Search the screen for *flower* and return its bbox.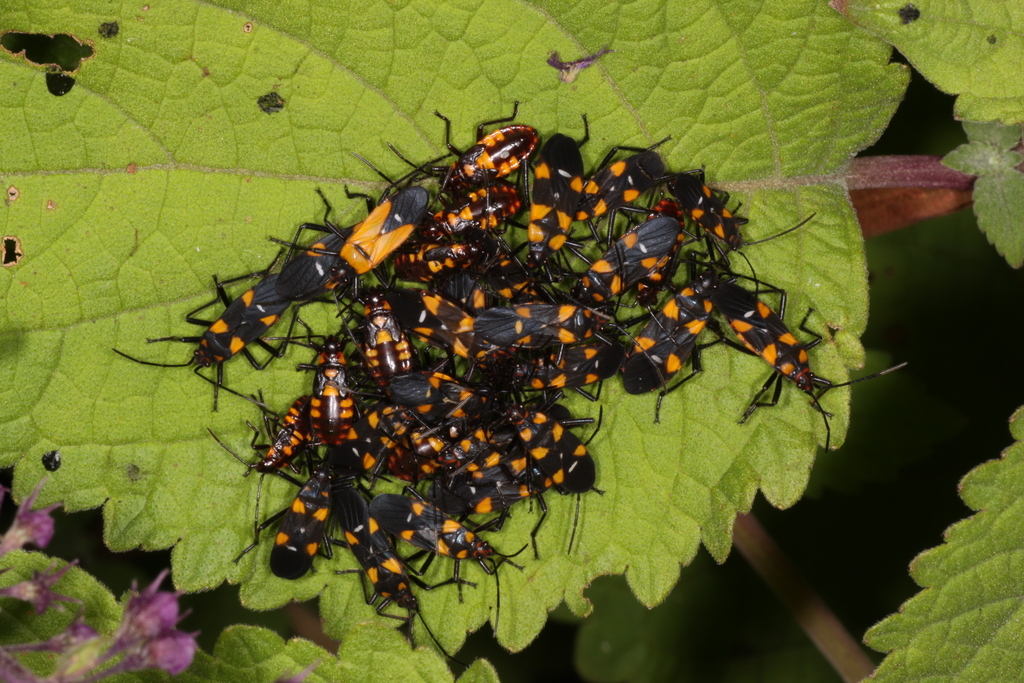
Found: bbox=[0, 549, 81, 610].
